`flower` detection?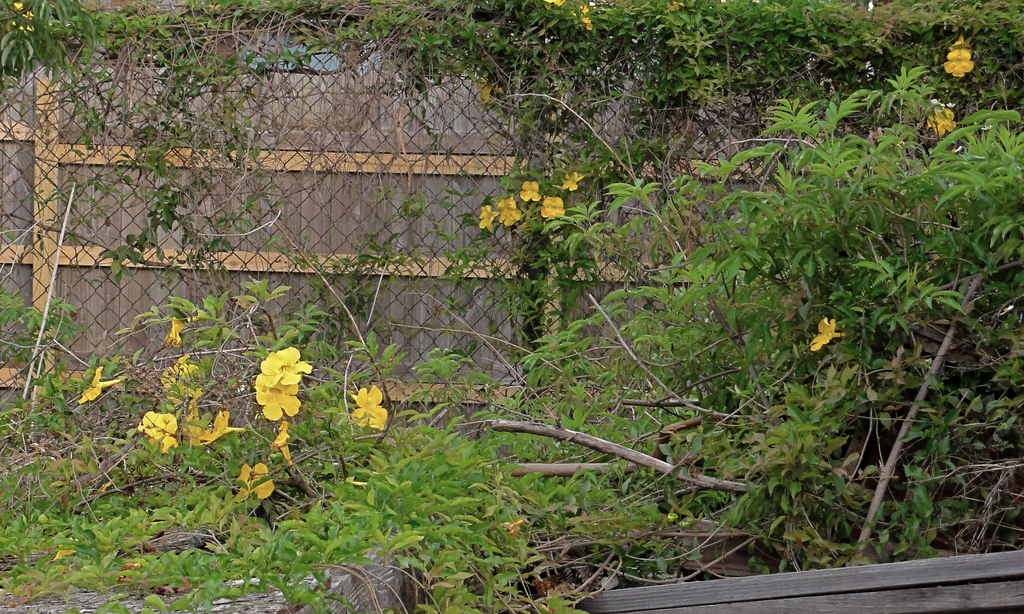
locate(518, 182, 541, 201)
